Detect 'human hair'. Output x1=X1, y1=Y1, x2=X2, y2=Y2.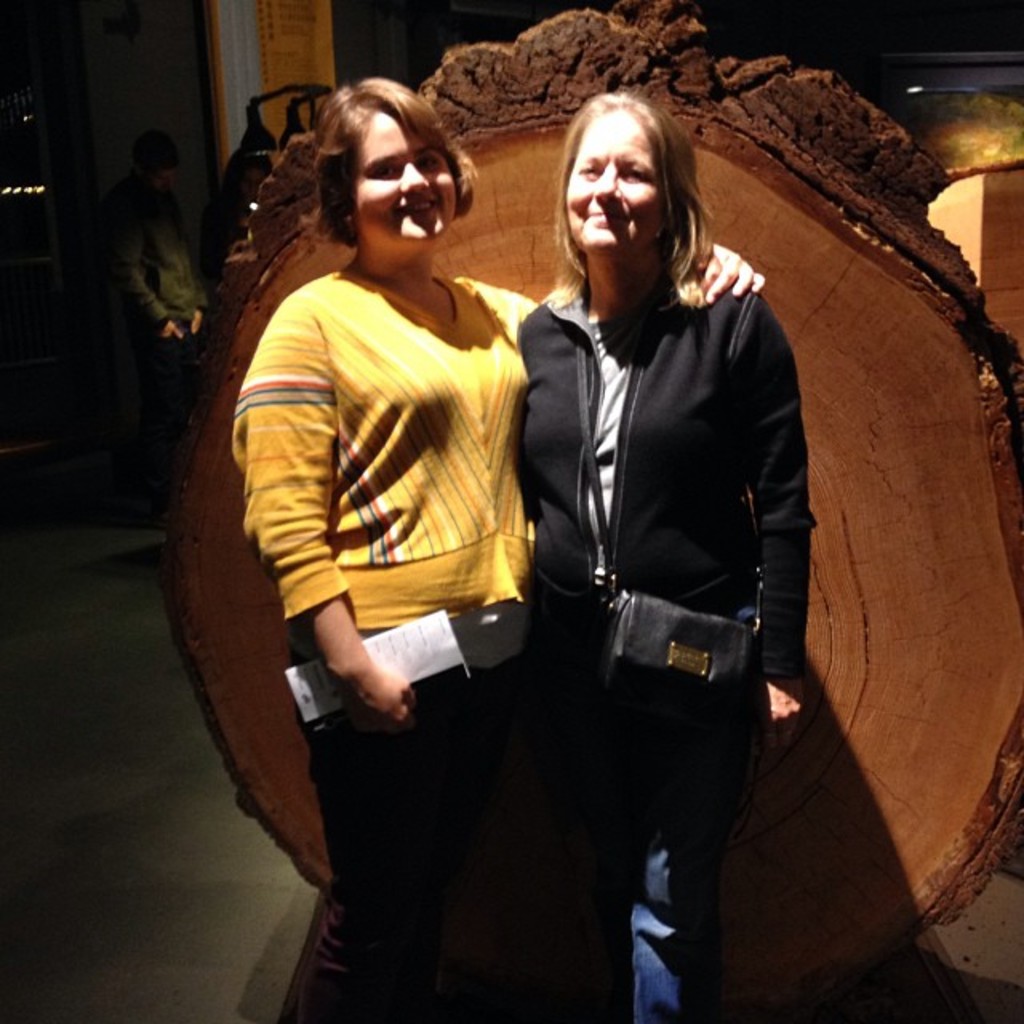
x1=298, y1=80, x2=477, y2=251.
